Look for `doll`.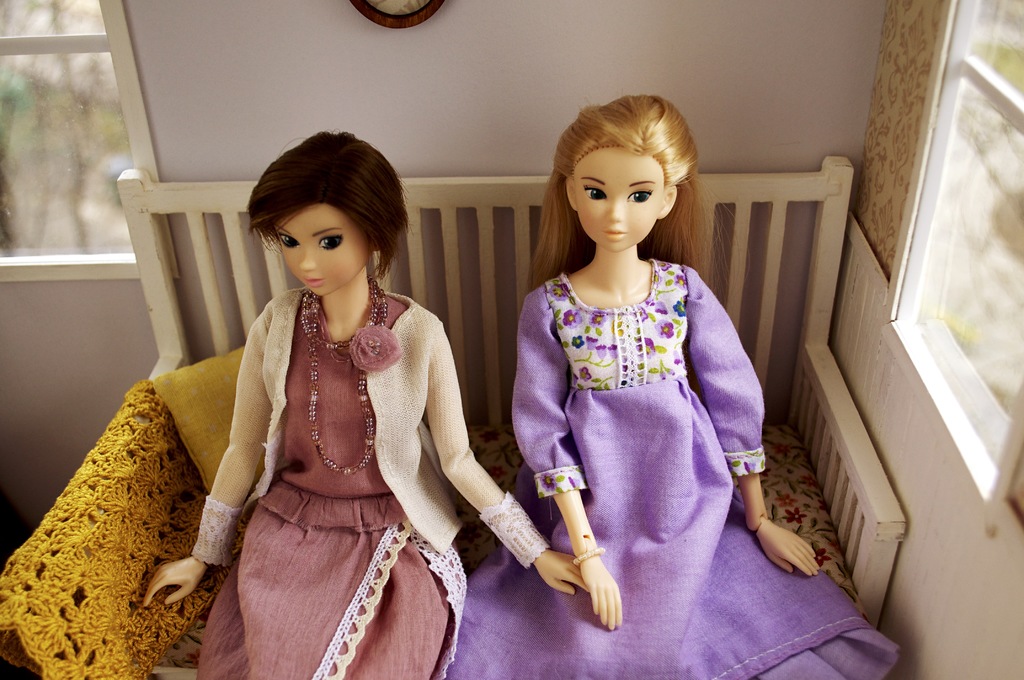
Found: [x1=165, y1=120, x2=558, y2=675].
